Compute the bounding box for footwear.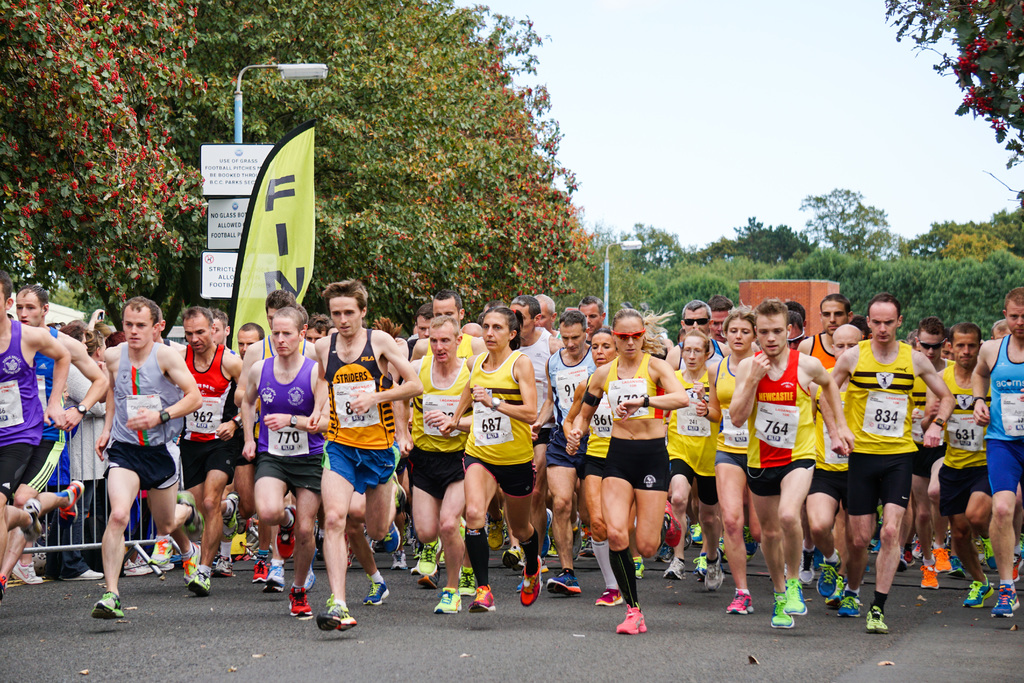
{"left": 484, "top": 504, "right": 596, "bottom": 577}.
